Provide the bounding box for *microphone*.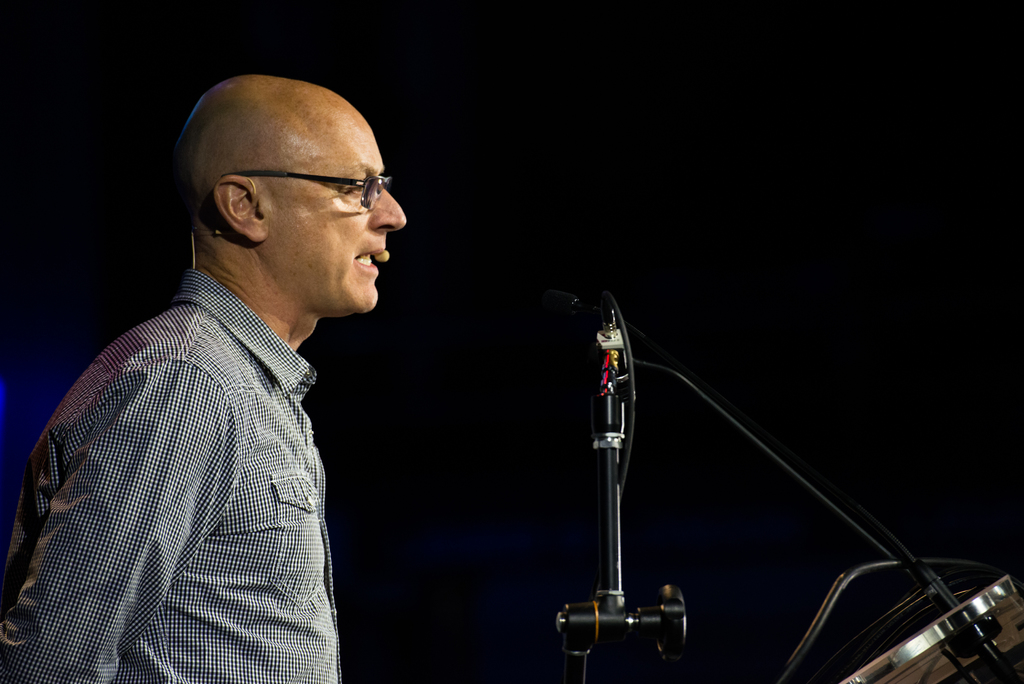
545 286 574 313.
